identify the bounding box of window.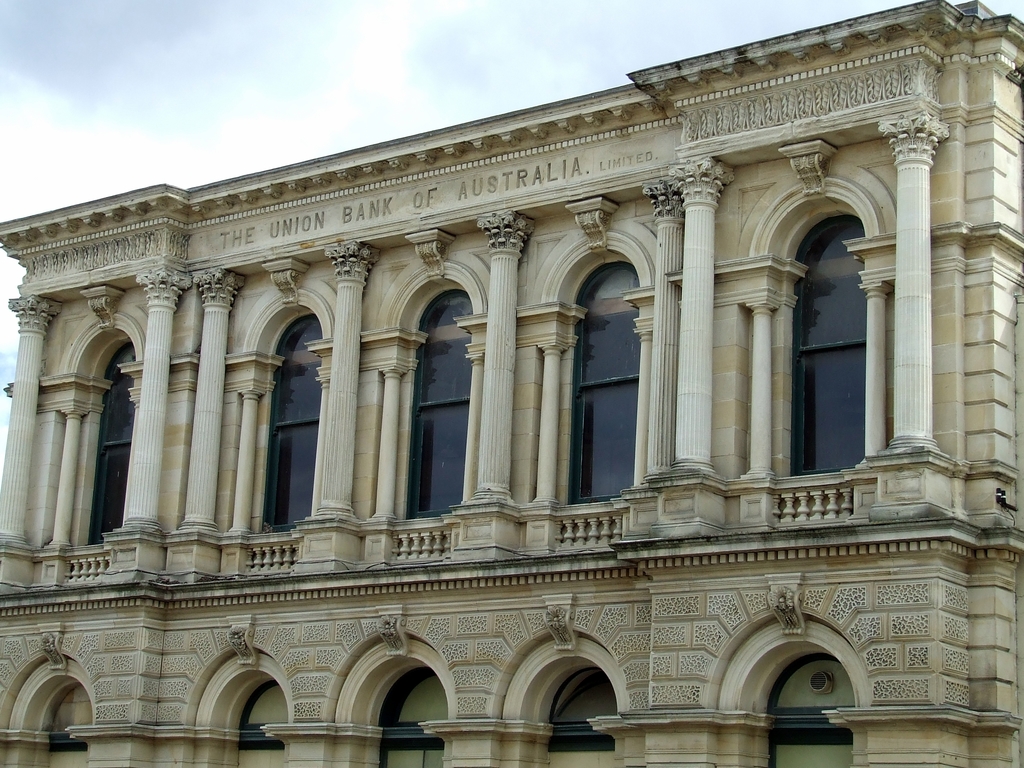
select_region(502, 650, 633, 767).
